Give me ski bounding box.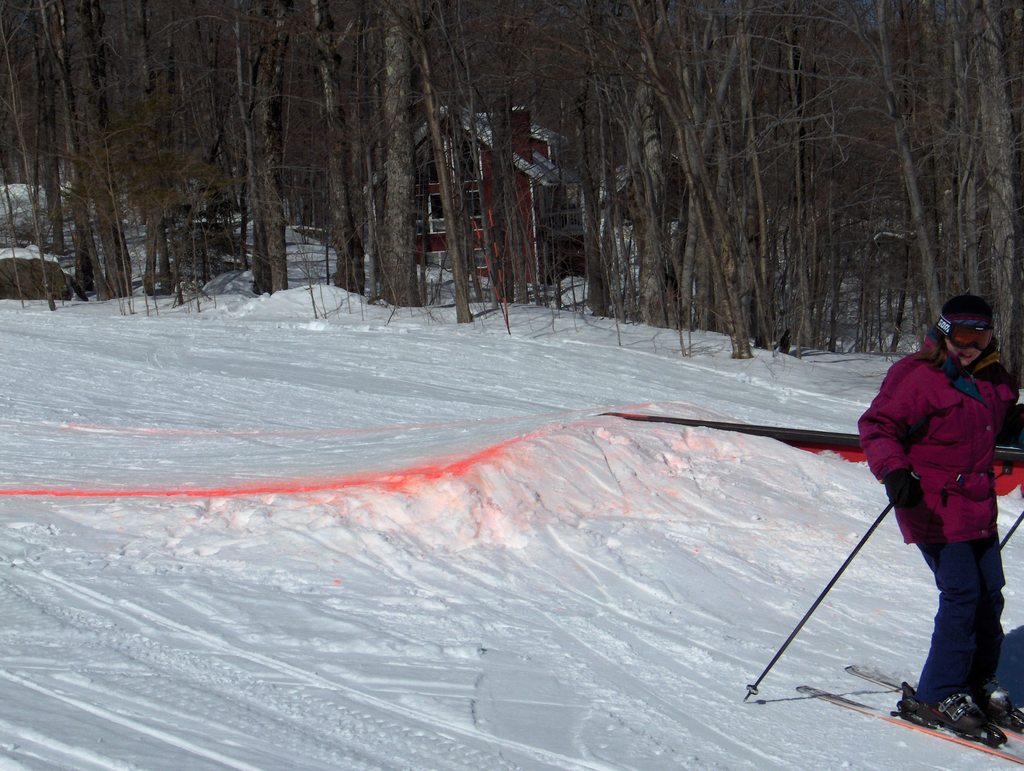
[left=845, top=656, right=913, bottom=702].
